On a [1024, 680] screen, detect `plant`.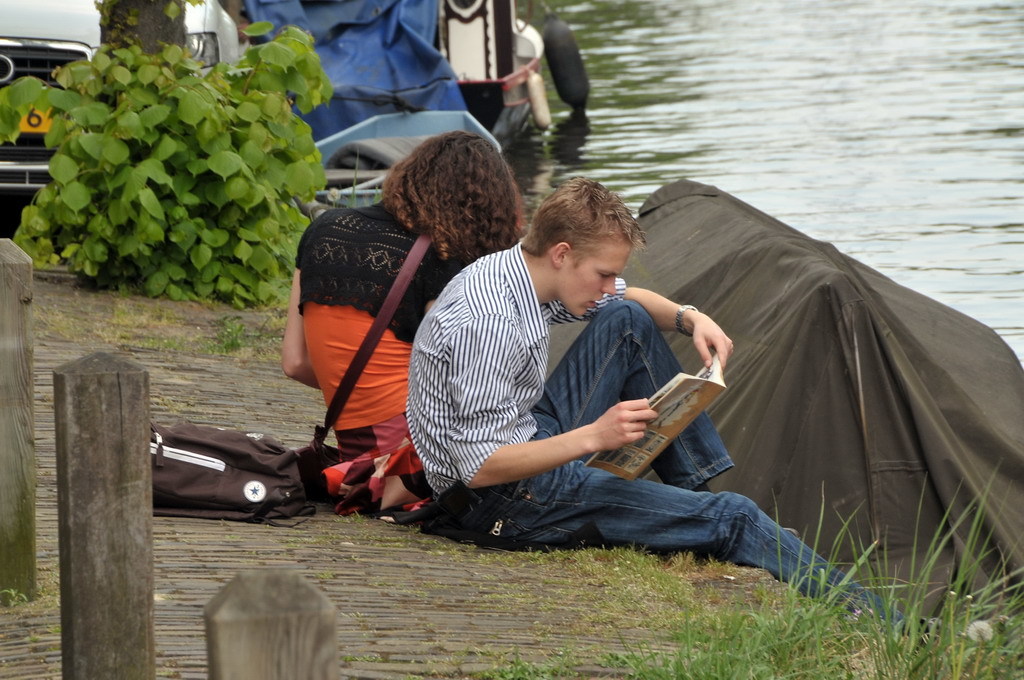
[622,470,914,679].
